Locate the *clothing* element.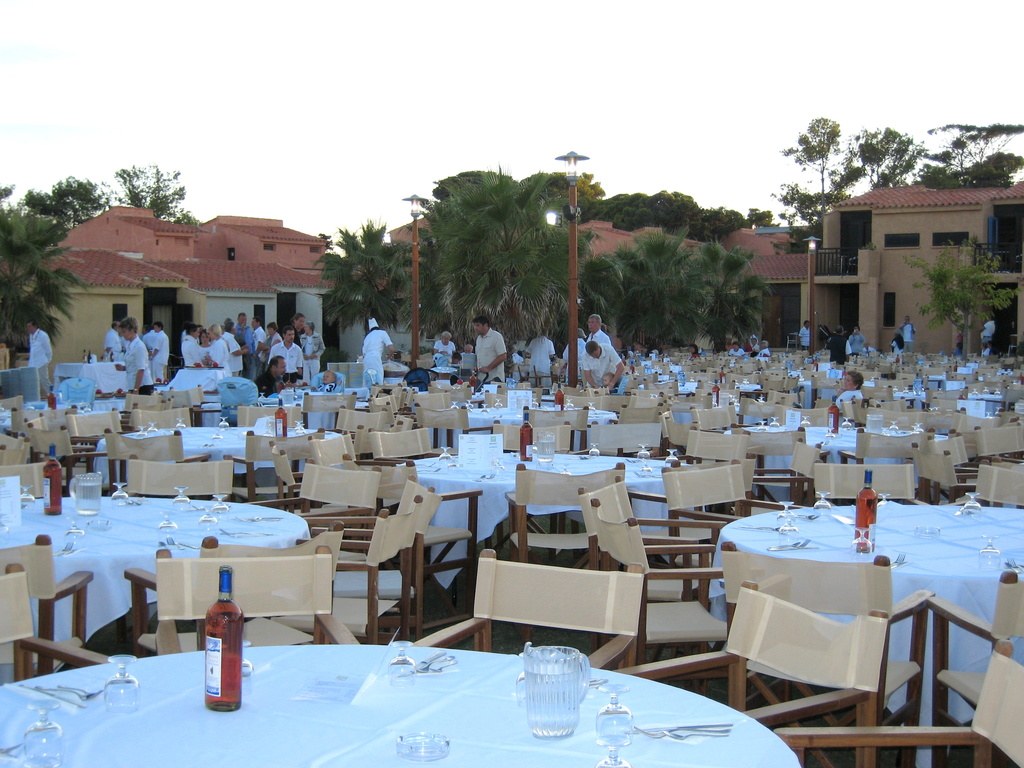
Element bbox: 251/329/267/376.
